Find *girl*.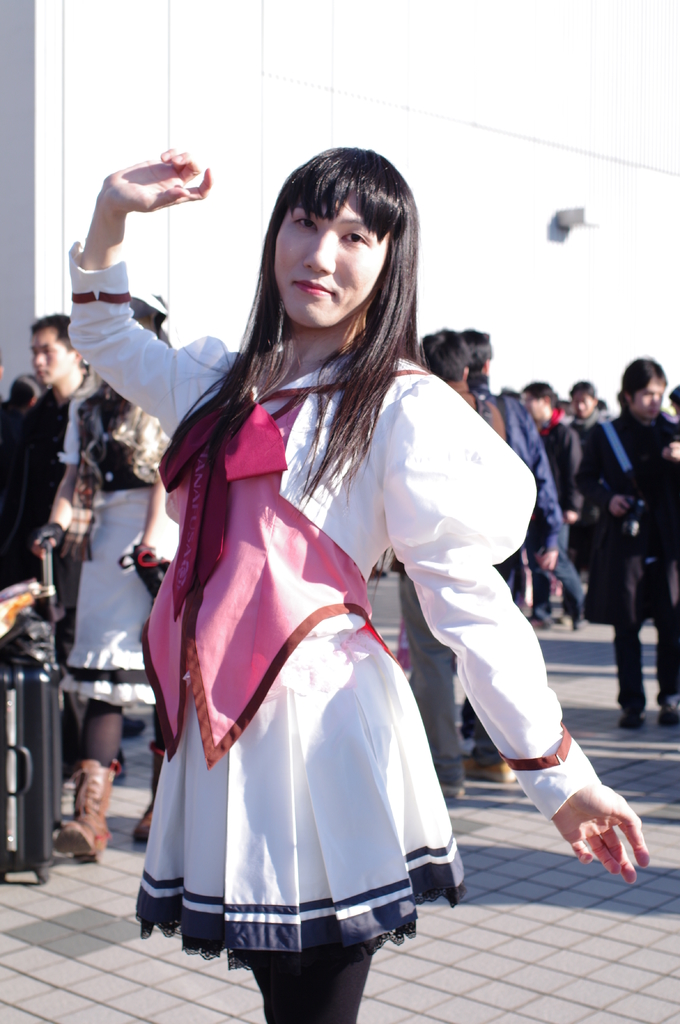
[66,150,647,1023].
